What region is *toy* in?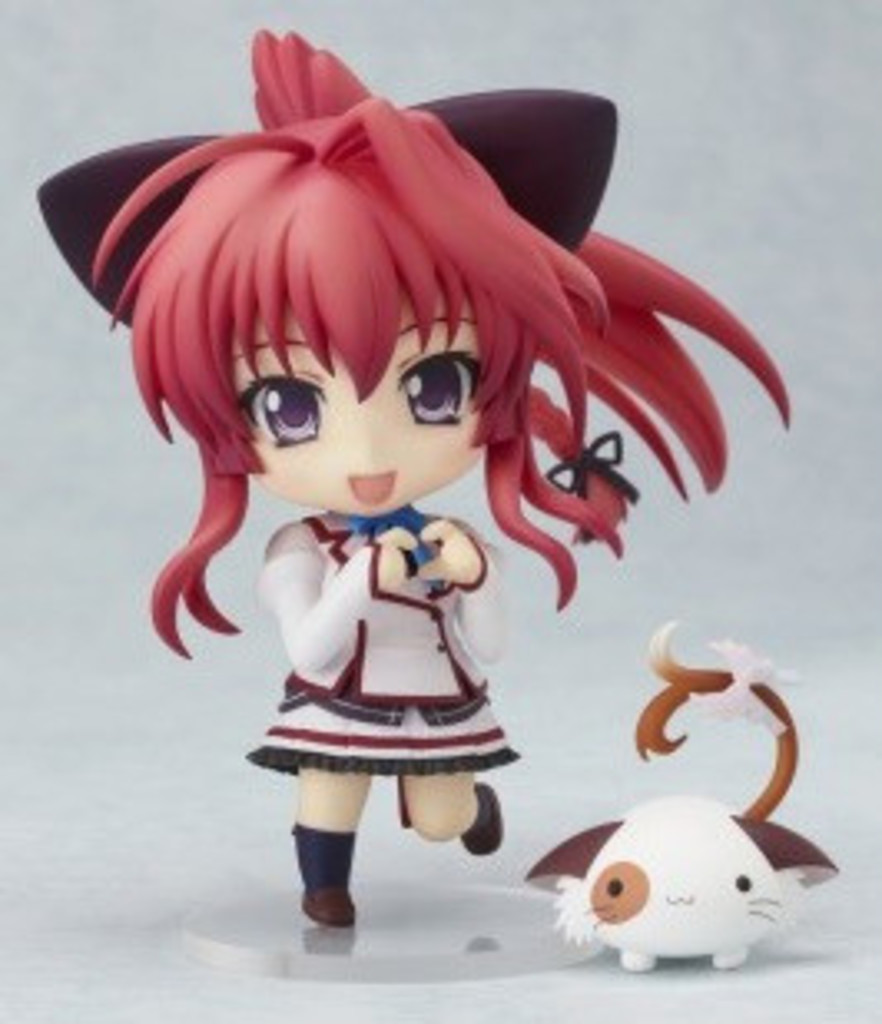
63:76:773:885.
